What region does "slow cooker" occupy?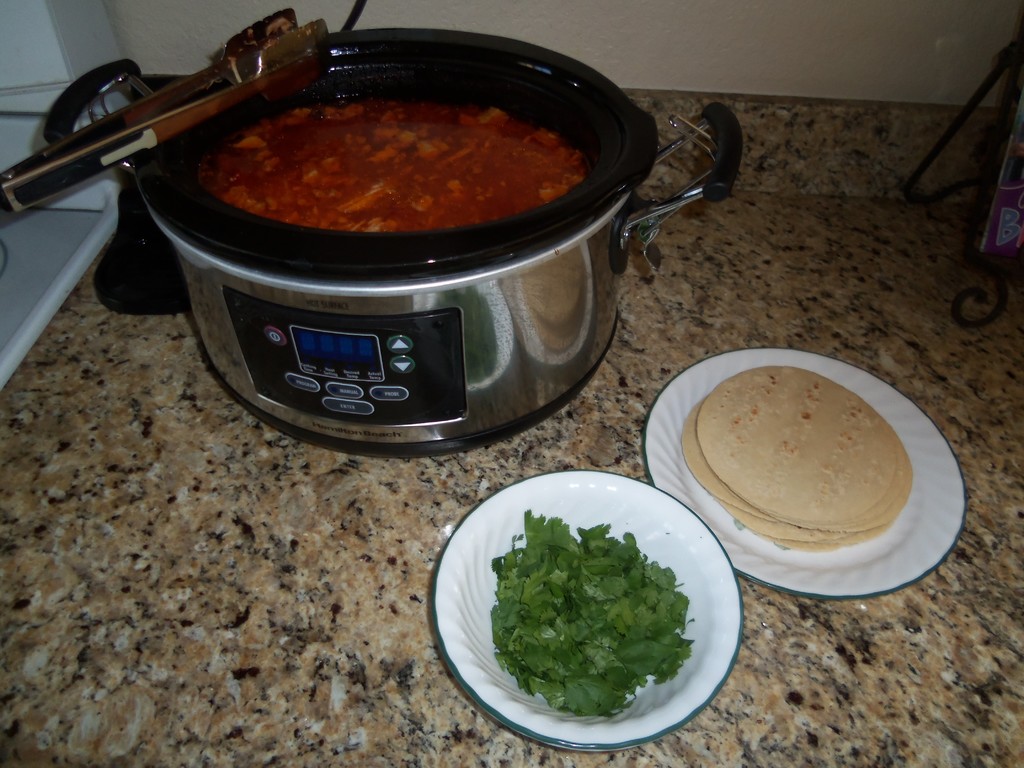
Rect(0, 0, 742, 463).
